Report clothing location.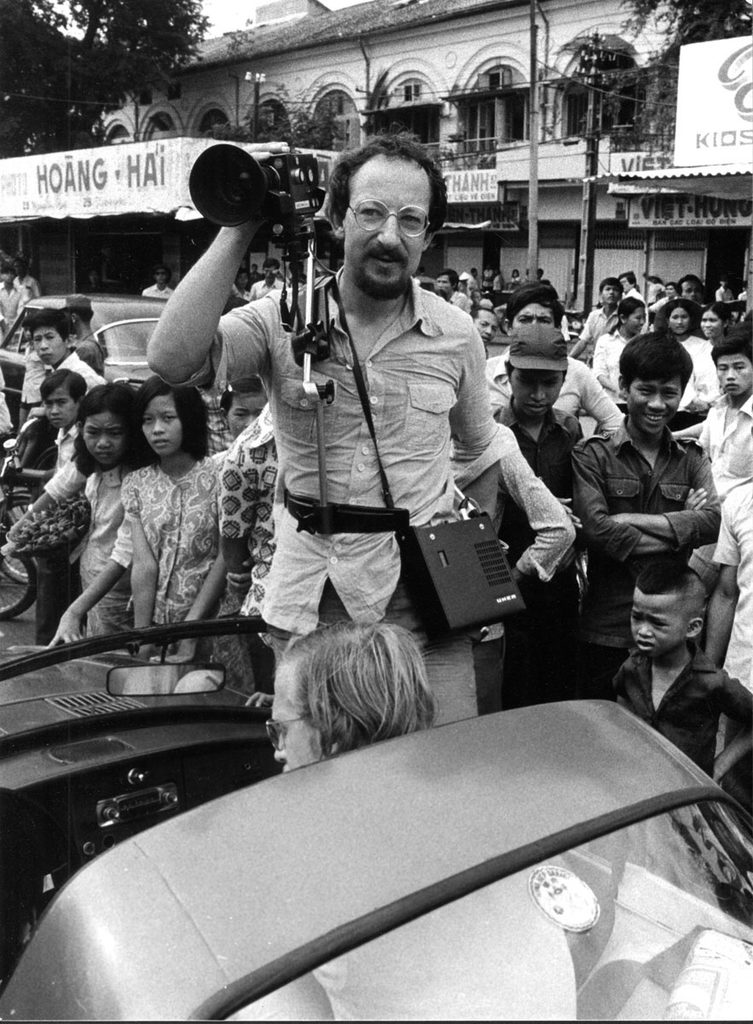
Report: left=578, top=307, right=611, bottom=352.
